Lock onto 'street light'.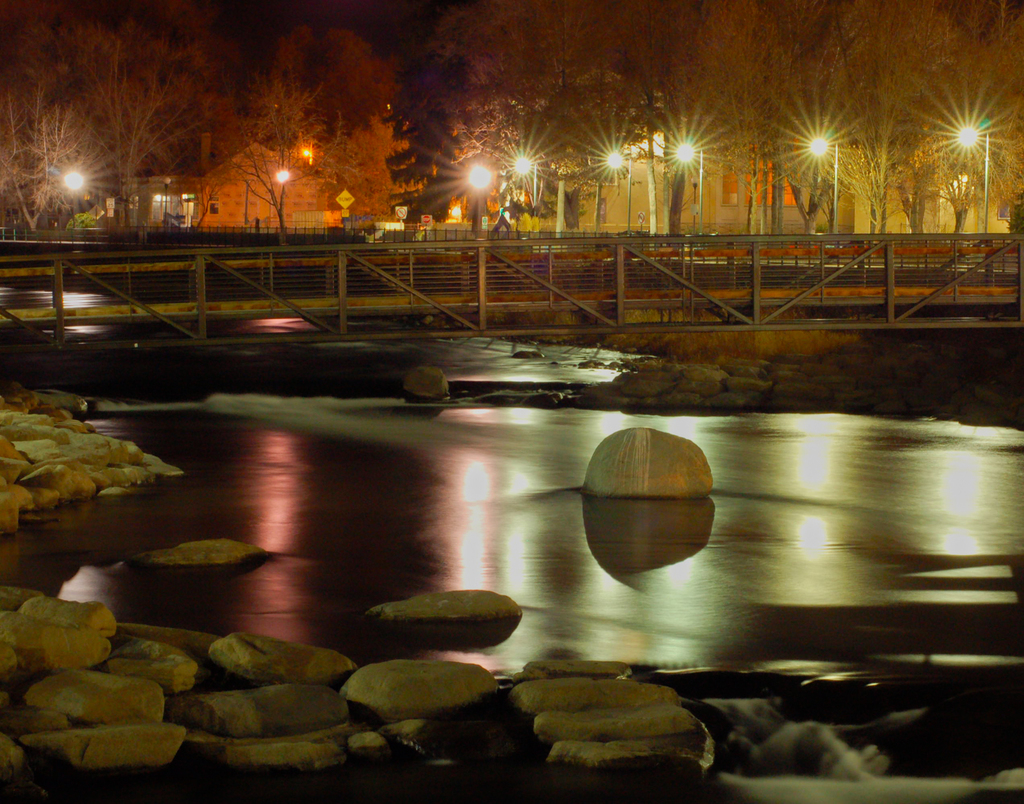
Locked: [left=948, top=121, right=994, bottom=241].
